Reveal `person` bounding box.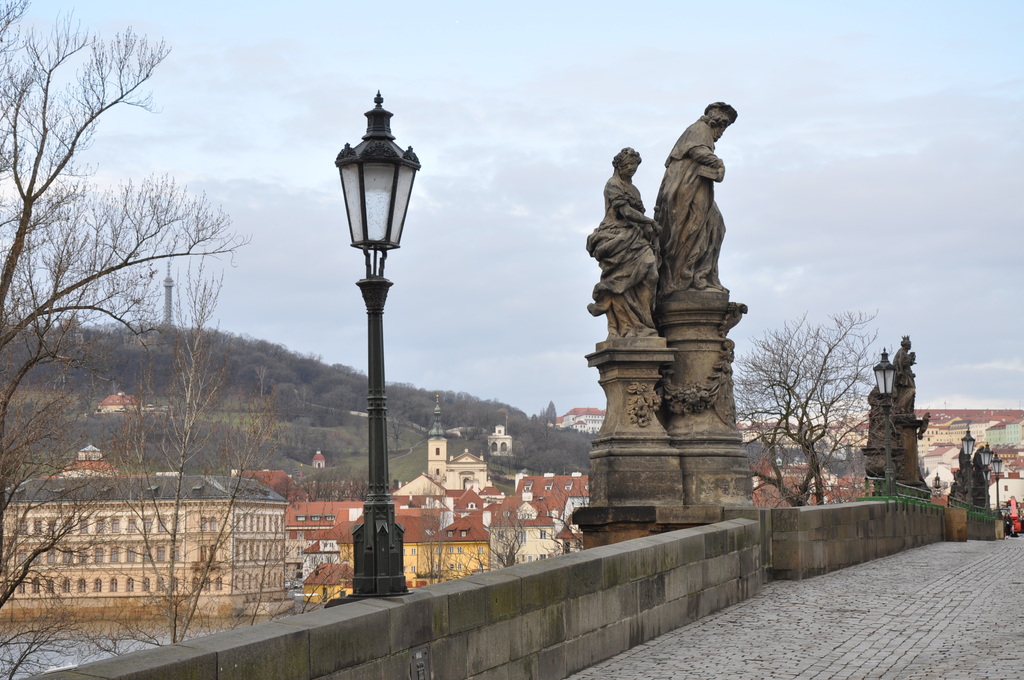
Revealed: 893 339 920 410.
